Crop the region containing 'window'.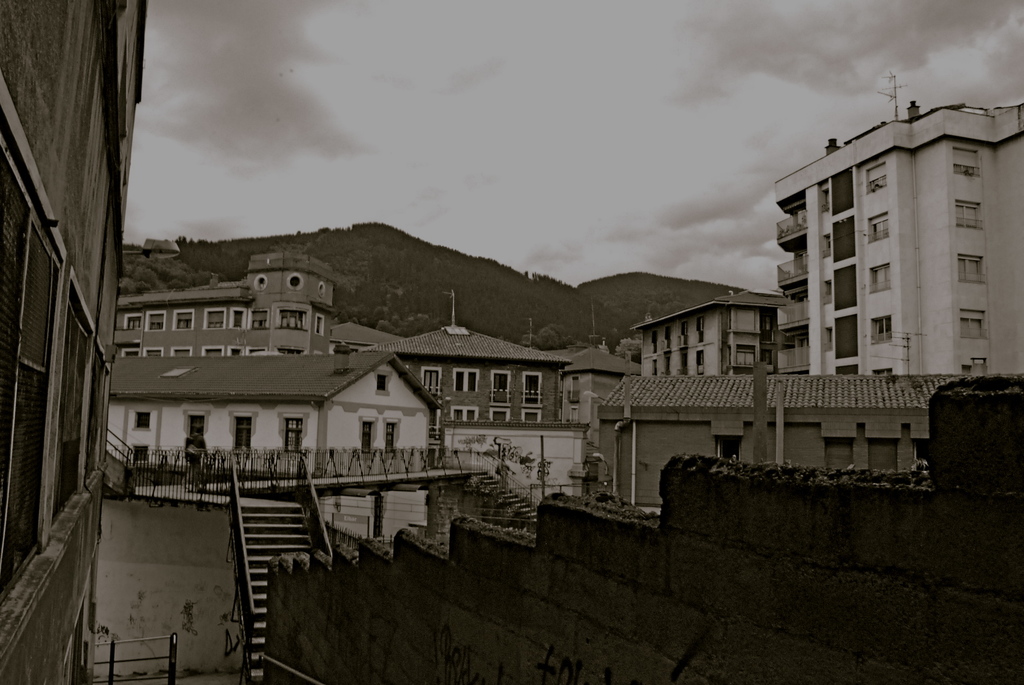
Crop region: 190,413,203,434.
